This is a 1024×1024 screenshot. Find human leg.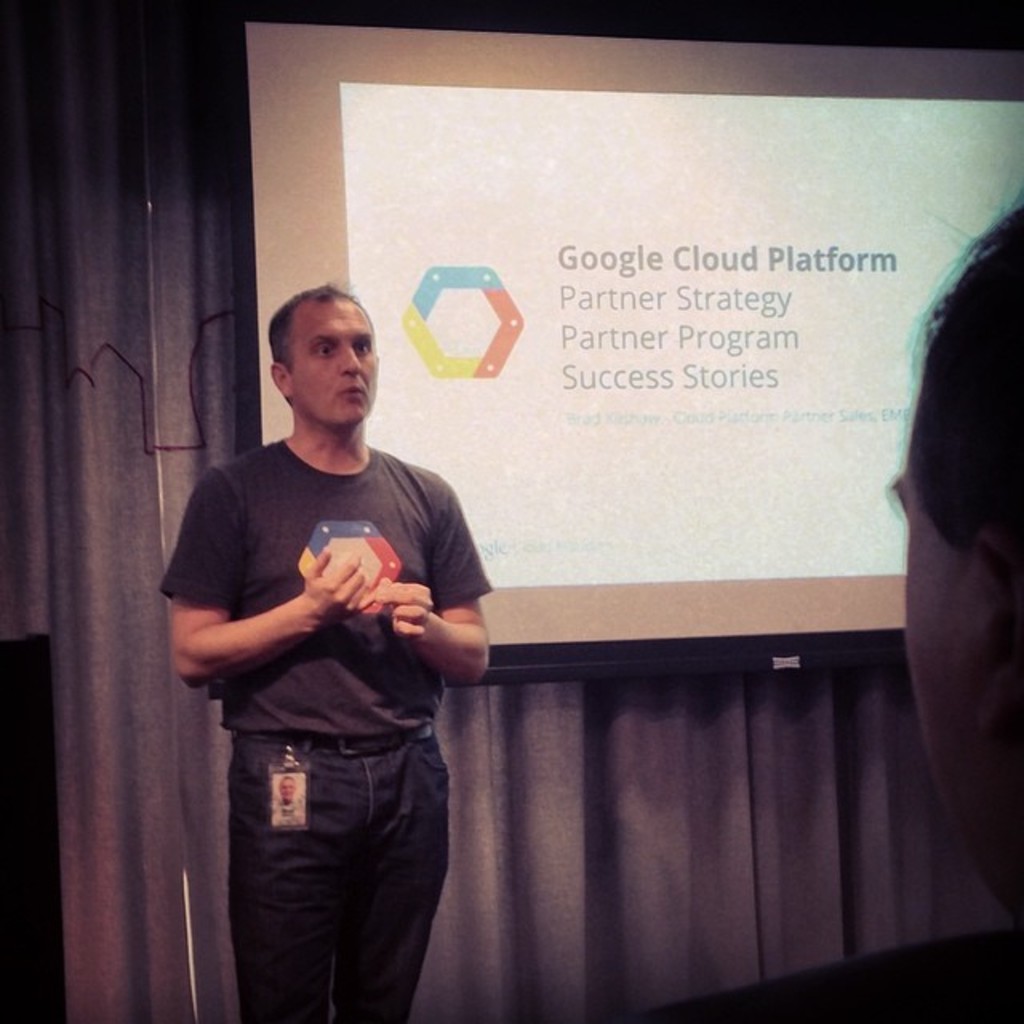
Bounding box: [338, 720, 450, 1022].
